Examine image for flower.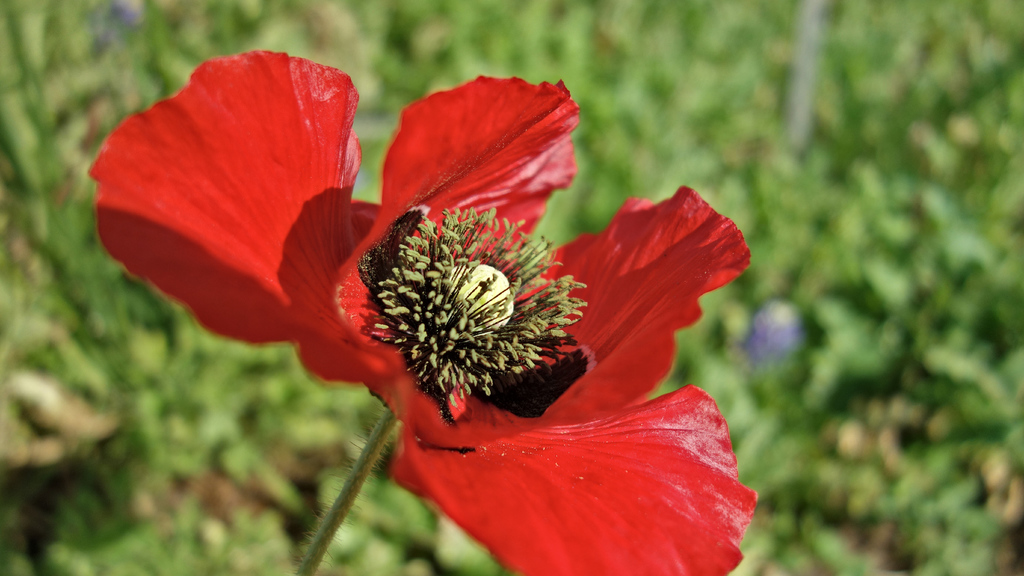
Examination result: BBox(116, 48, 744, 548).
